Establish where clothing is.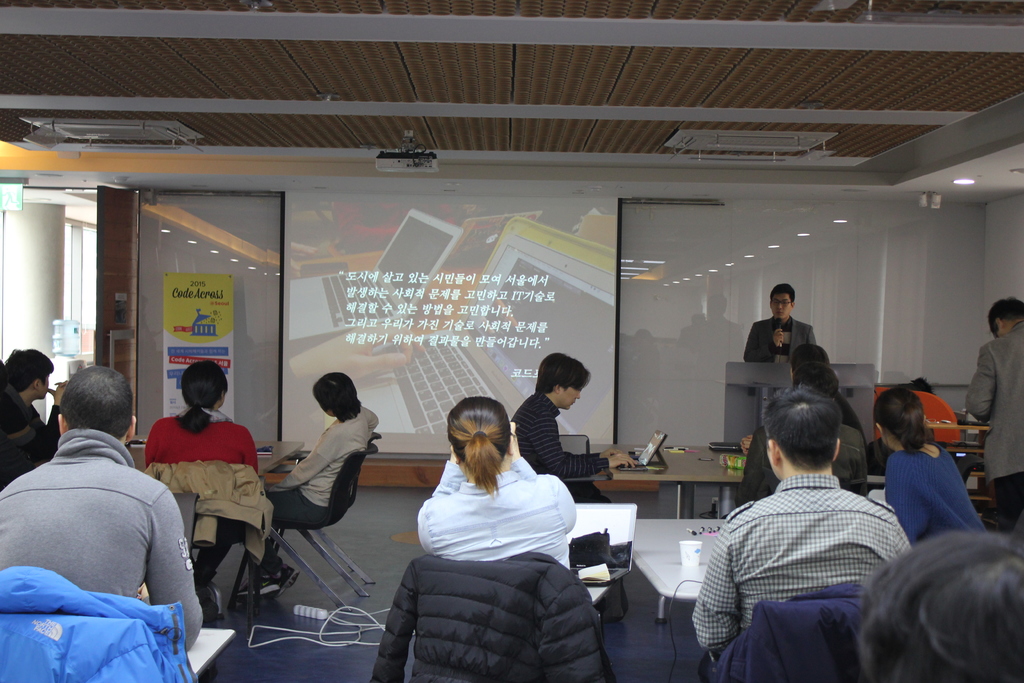
Established at [887,441,992,547].
